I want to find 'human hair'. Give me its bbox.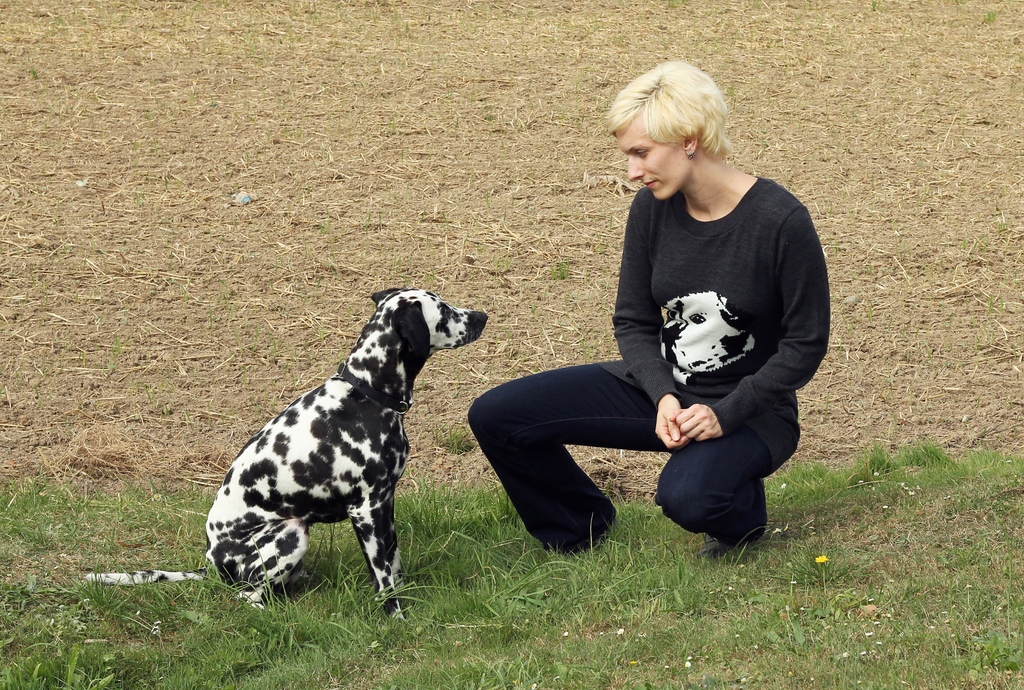
Rect(610, 63, 732, 166).
